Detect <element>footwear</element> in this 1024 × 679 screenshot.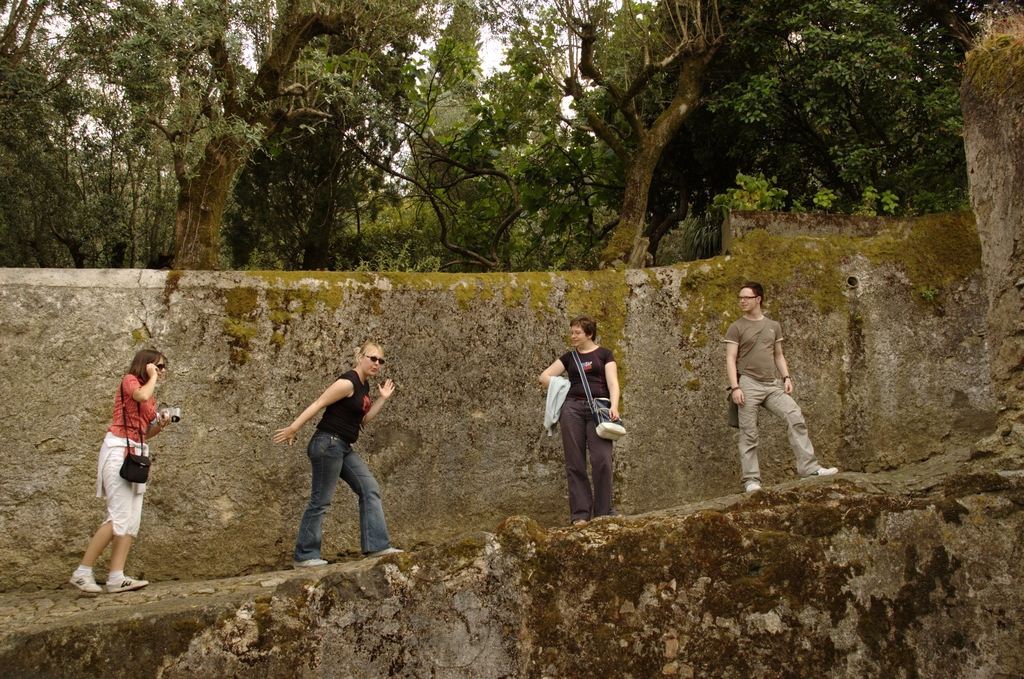
Detection: box=[744, 480, 760, 495].
